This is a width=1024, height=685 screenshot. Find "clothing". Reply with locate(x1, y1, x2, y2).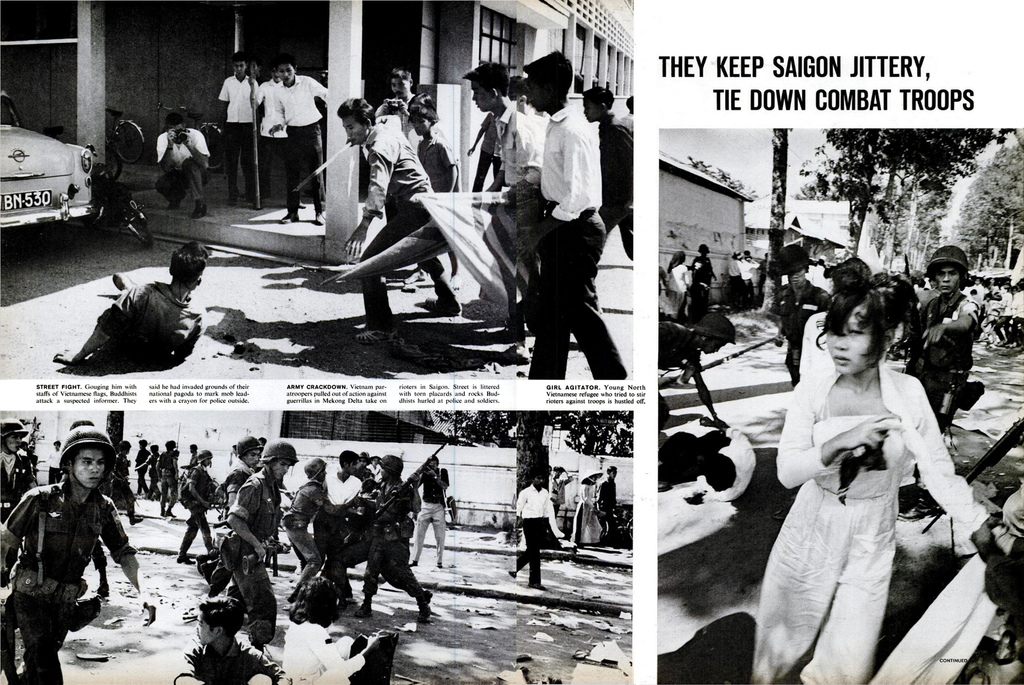
locate(540, 107, 624, 380).
